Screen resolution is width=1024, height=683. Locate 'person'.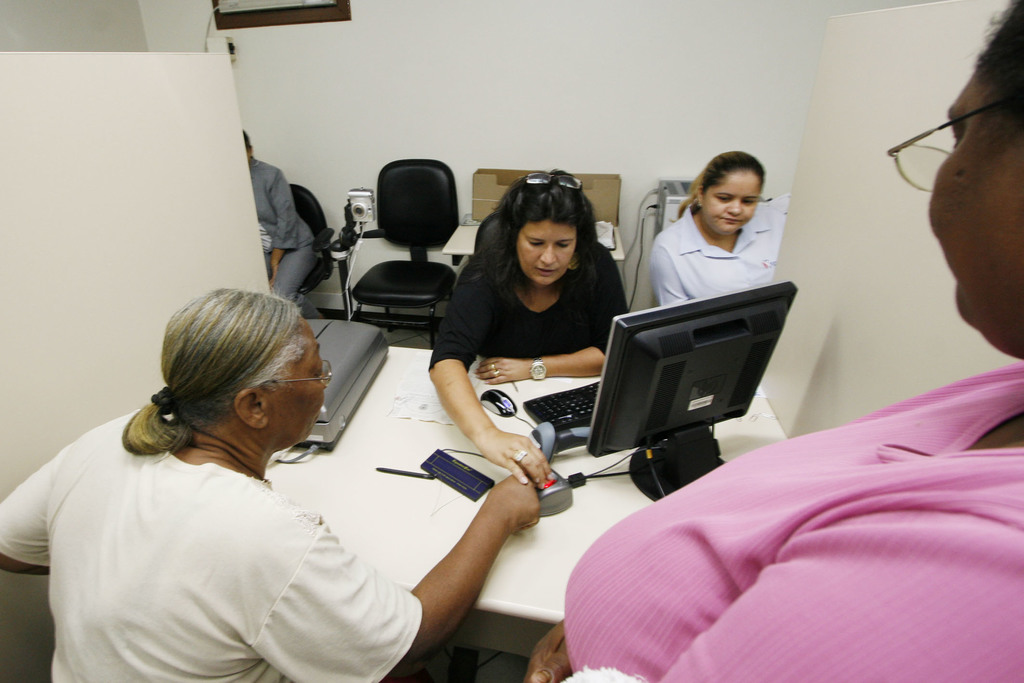
l=423, t=158, r=633, b=493.
